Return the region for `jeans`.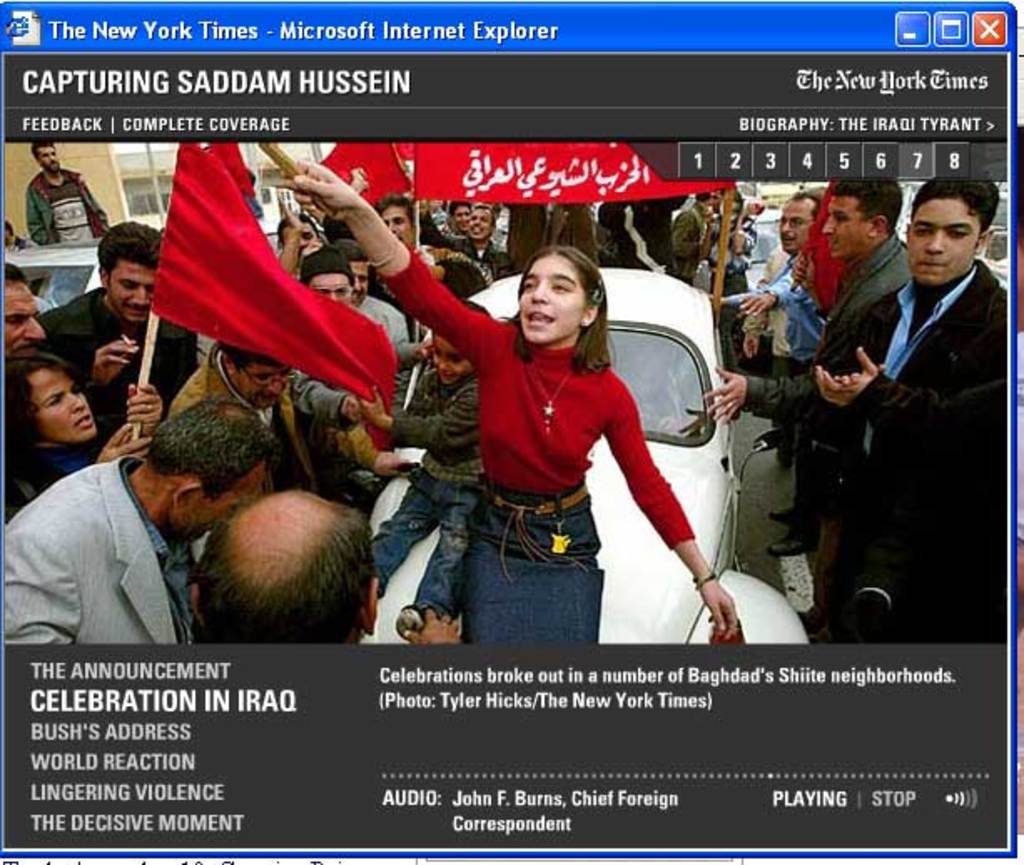
x1=371 y1=466 x2=484 y2=633.
